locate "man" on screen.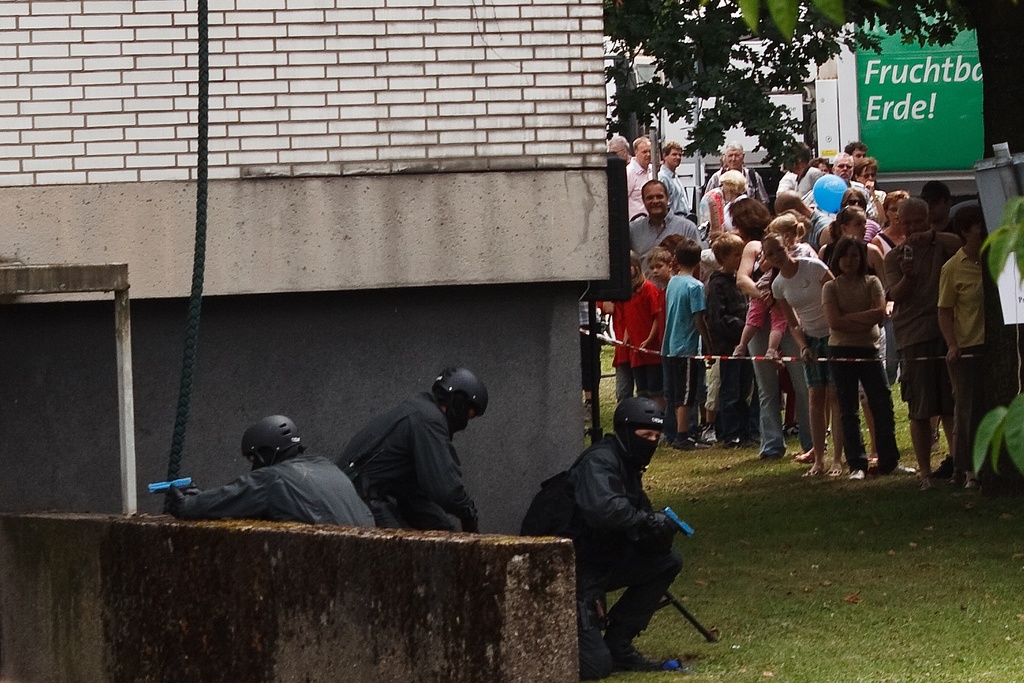
On screen at crop(698, 139, 776, 221).
